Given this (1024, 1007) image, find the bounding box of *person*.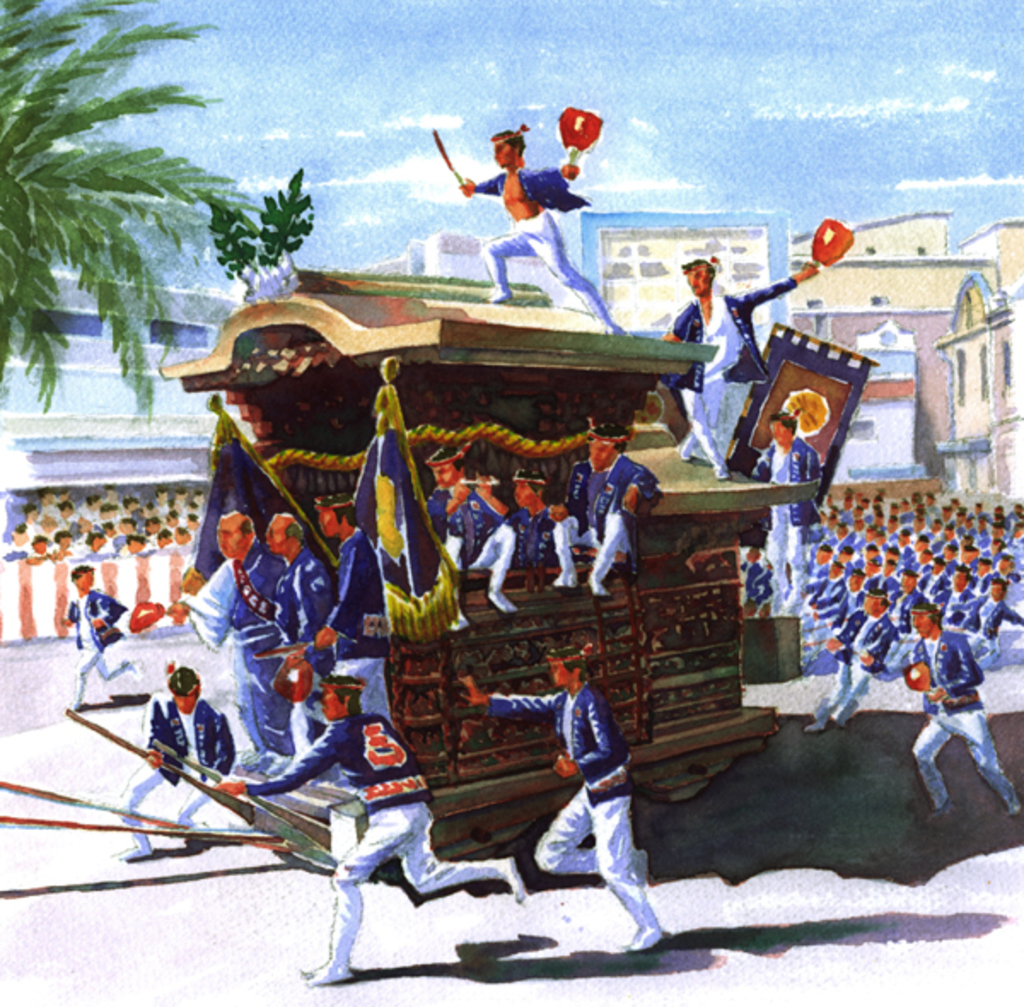
(left=505, top=452, right=563, bottom=563).
